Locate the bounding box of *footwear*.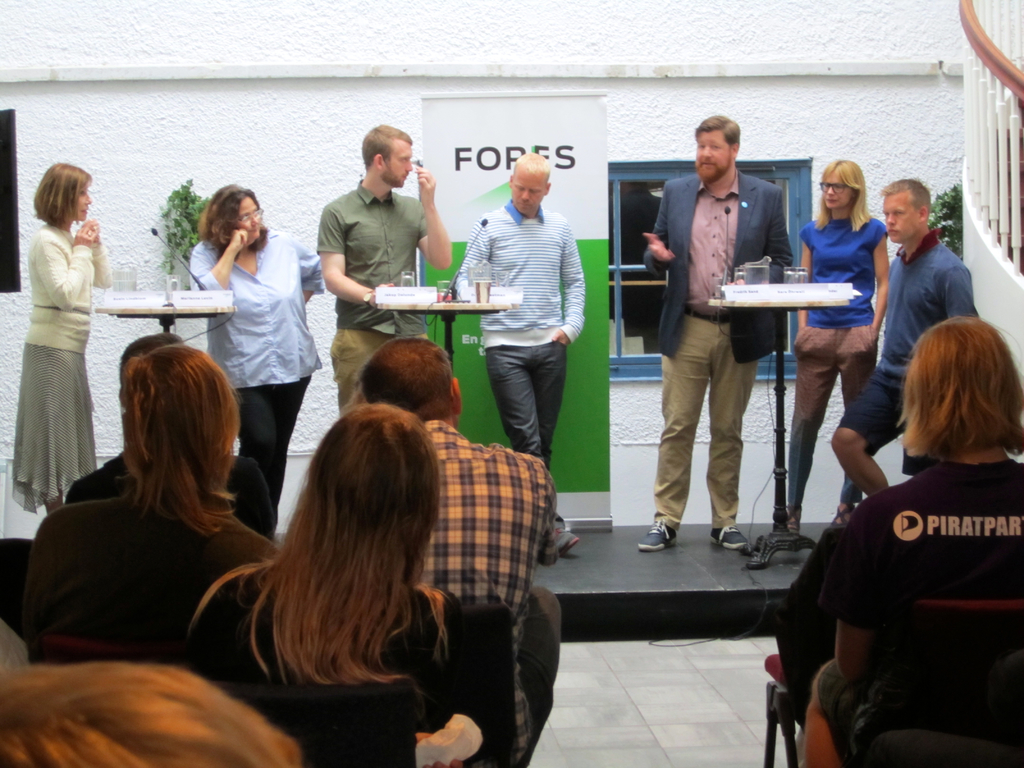
Bounding box: crop(547, 519, 576, 559).
